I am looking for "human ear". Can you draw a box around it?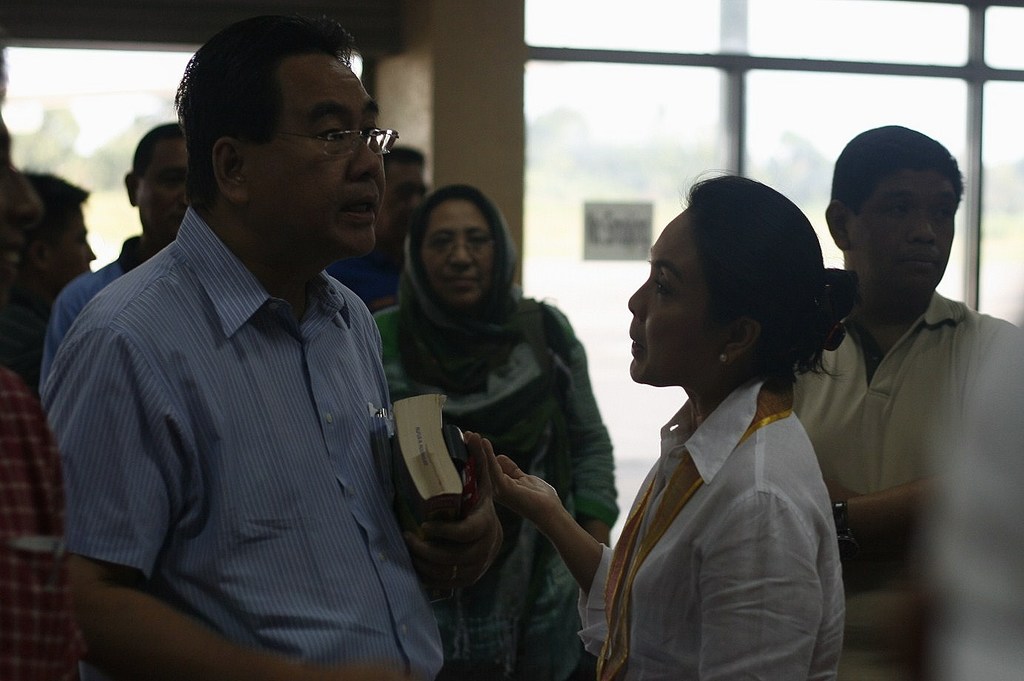
Sure, the bounding box is (x1=210, y1=135, x2=248, y2=199).
